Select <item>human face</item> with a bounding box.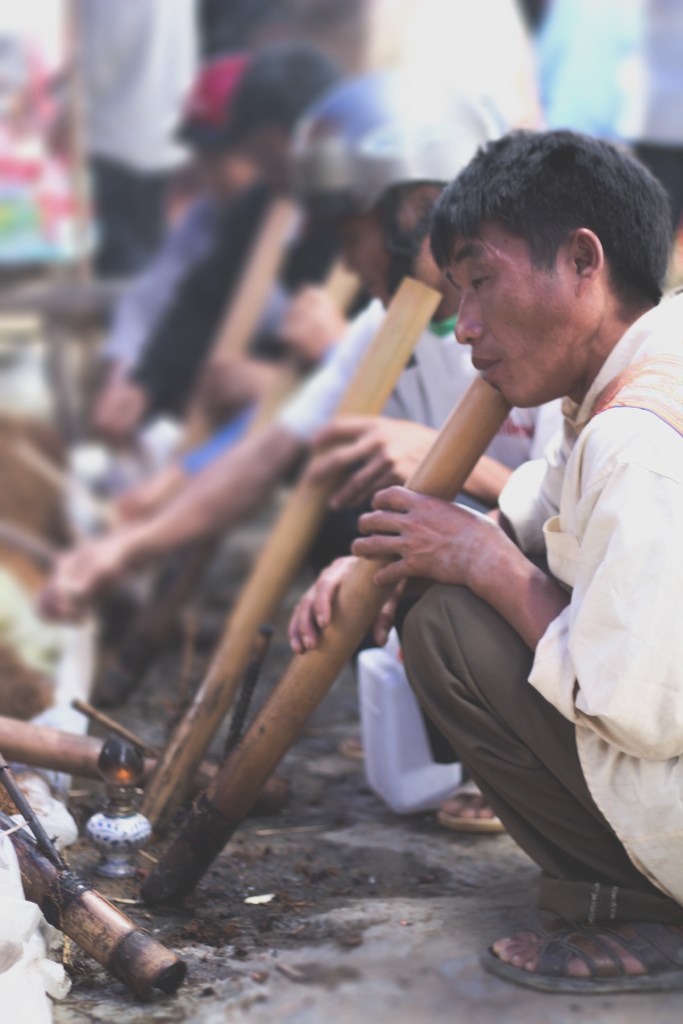
445, 219, 581, 426.
